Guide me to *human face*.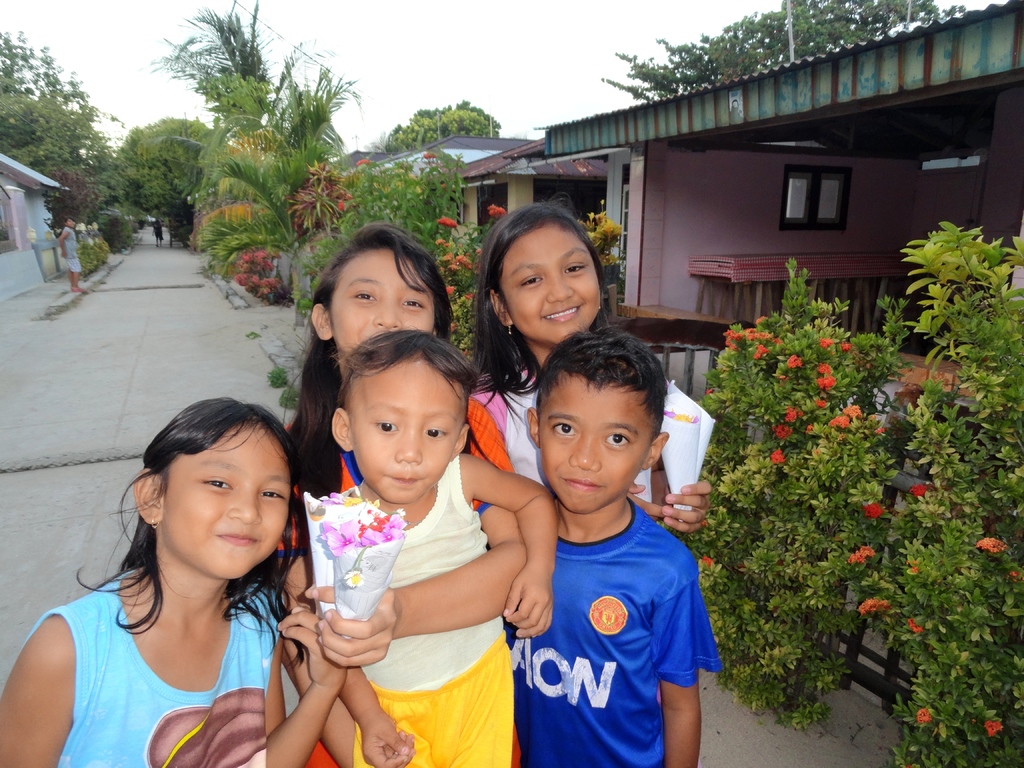
Guidance: BBox(538, 369, 650, 516).
